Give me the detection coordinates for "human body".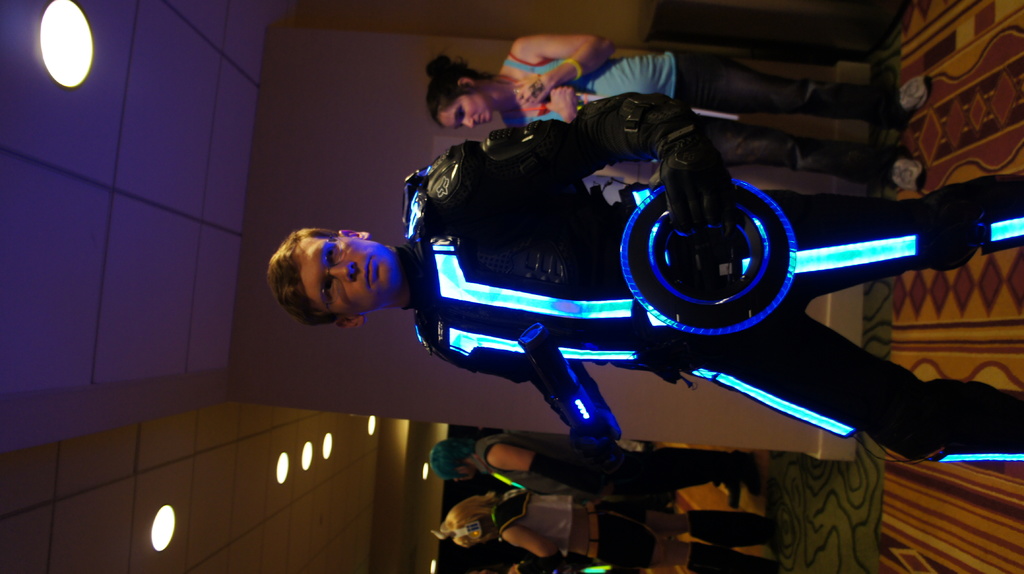
l=263, t=86, r=1023, b=464.
